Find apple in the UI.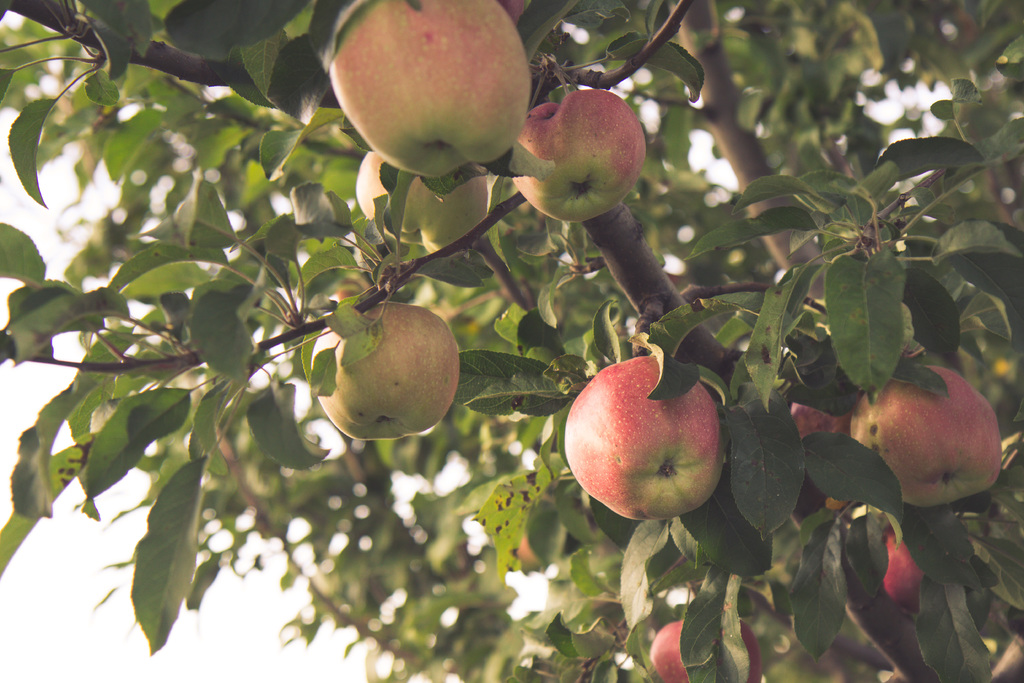
UI element at <bbox>310, 300, 463, 440</bbox>.
